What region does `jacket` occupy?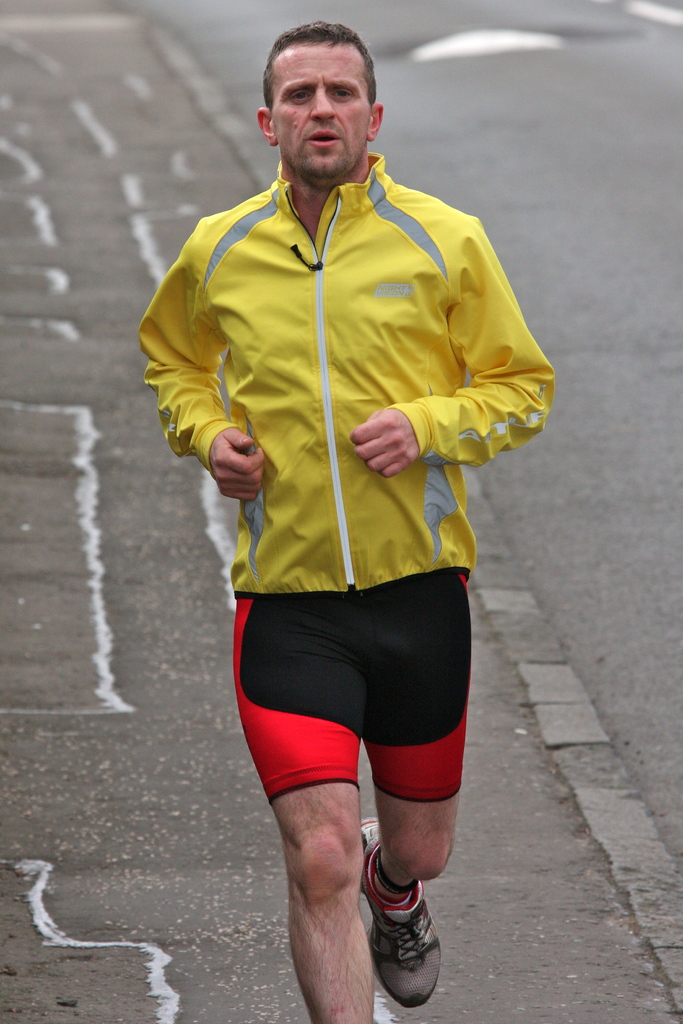
bbox=[147, 115, 557, 646].
